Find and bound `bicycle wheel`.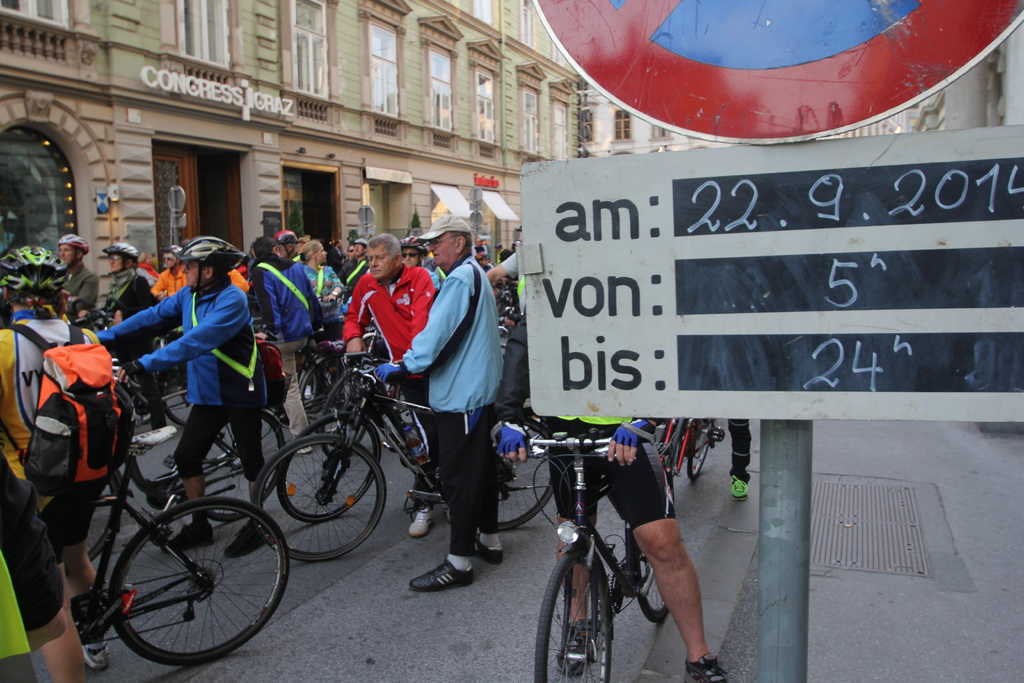
Bound: (276, 410, 380, 523).
